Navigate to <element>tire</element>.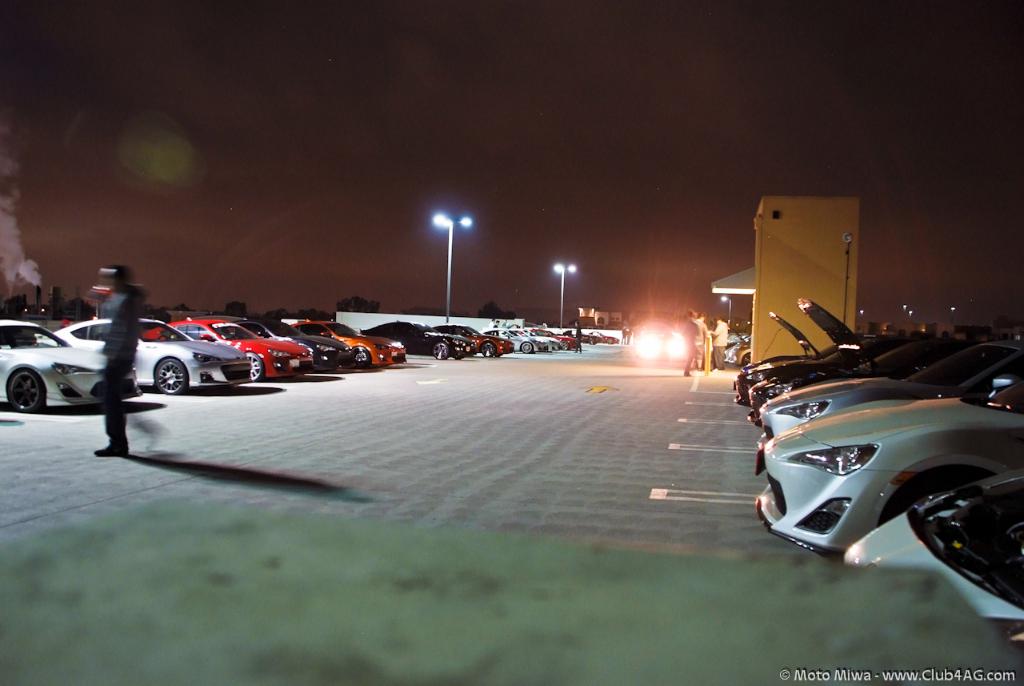
Navigation target: (x1=157, y1=358, x2=186, y2=391).
